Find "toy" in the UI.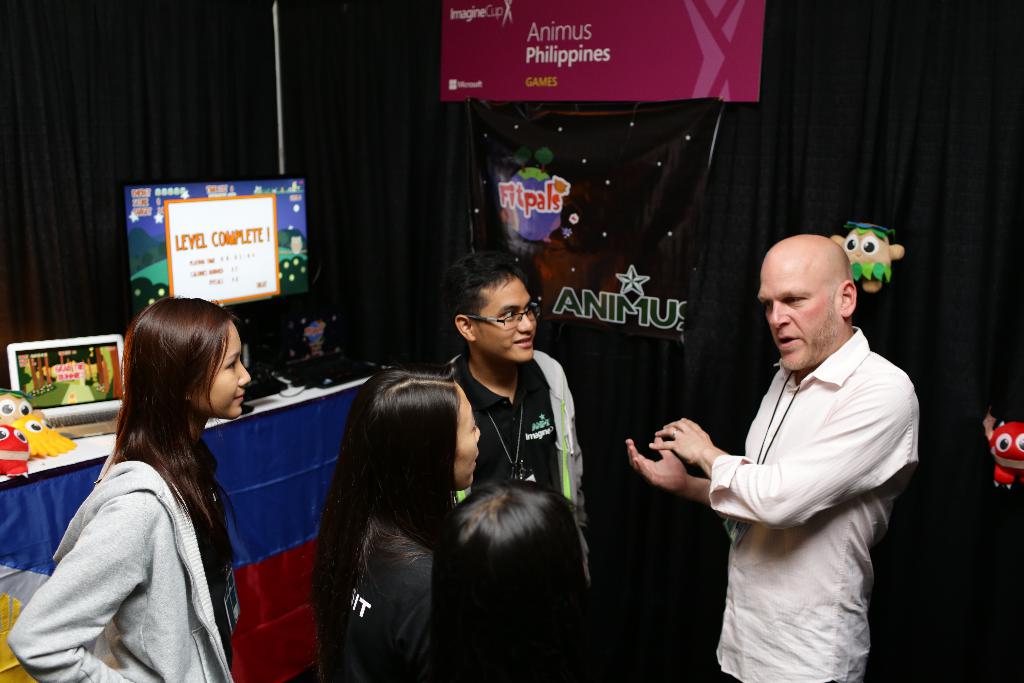
UI element at select_region(17, 413, 79, 457).
